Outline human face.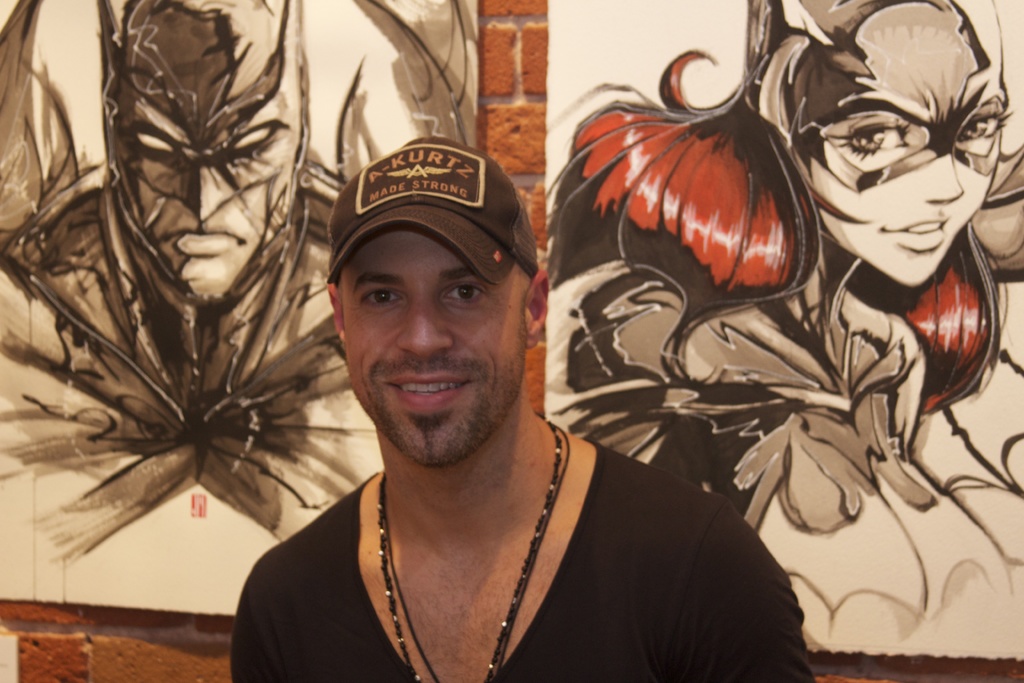
Outline: [left=124, top=110, right=305, bottom=304].
